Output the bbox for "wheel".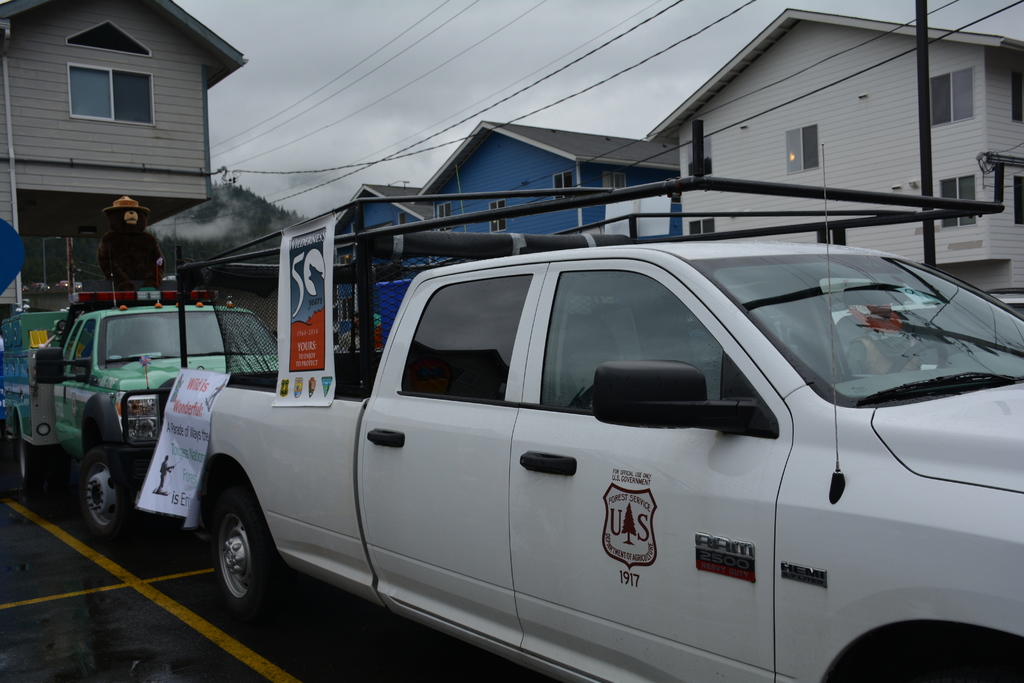
(888, 343, 948, 375).
